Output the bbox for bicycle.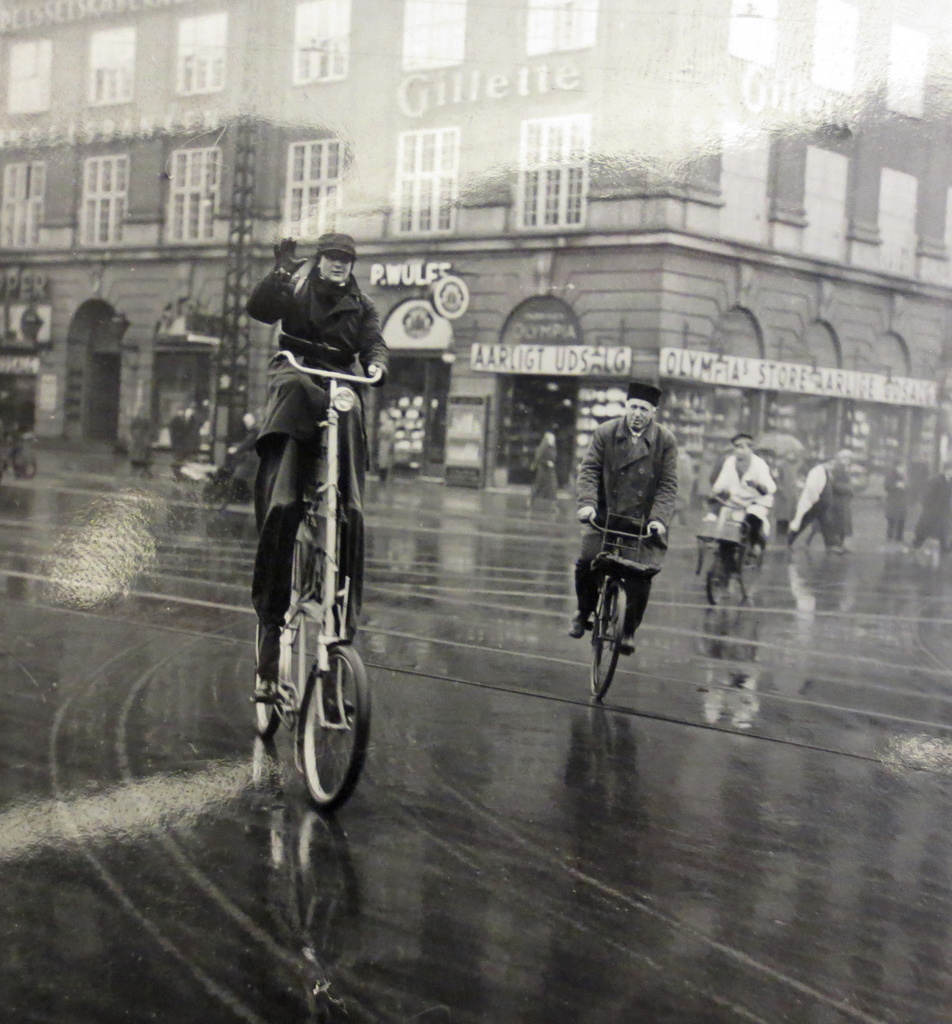
699 501 751 608.
